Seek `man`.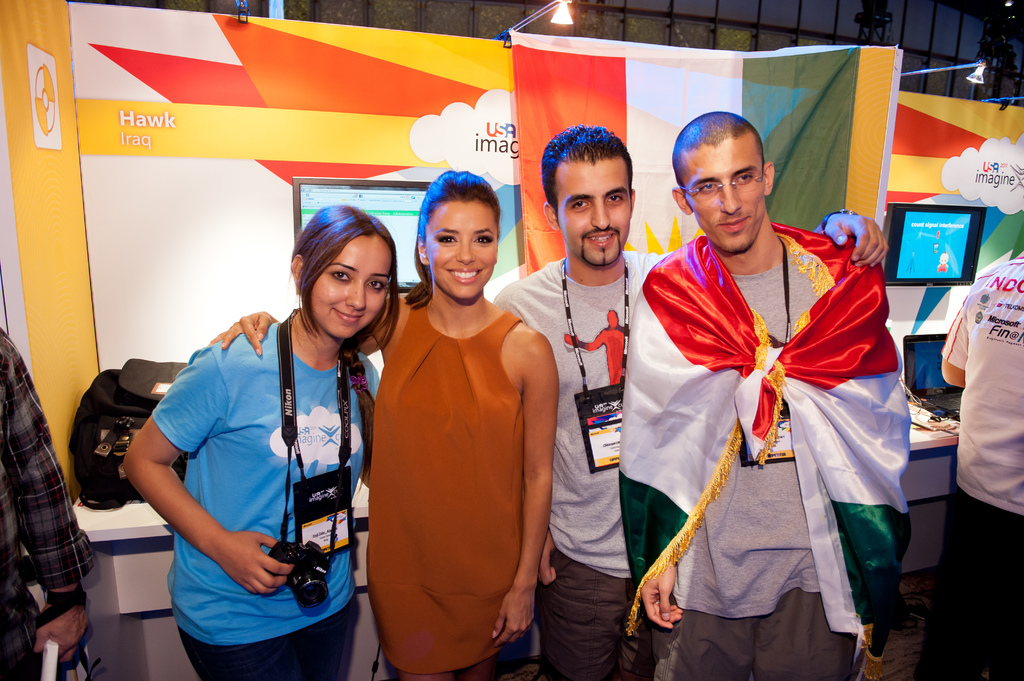
<box>493,123,893,680</box>.
